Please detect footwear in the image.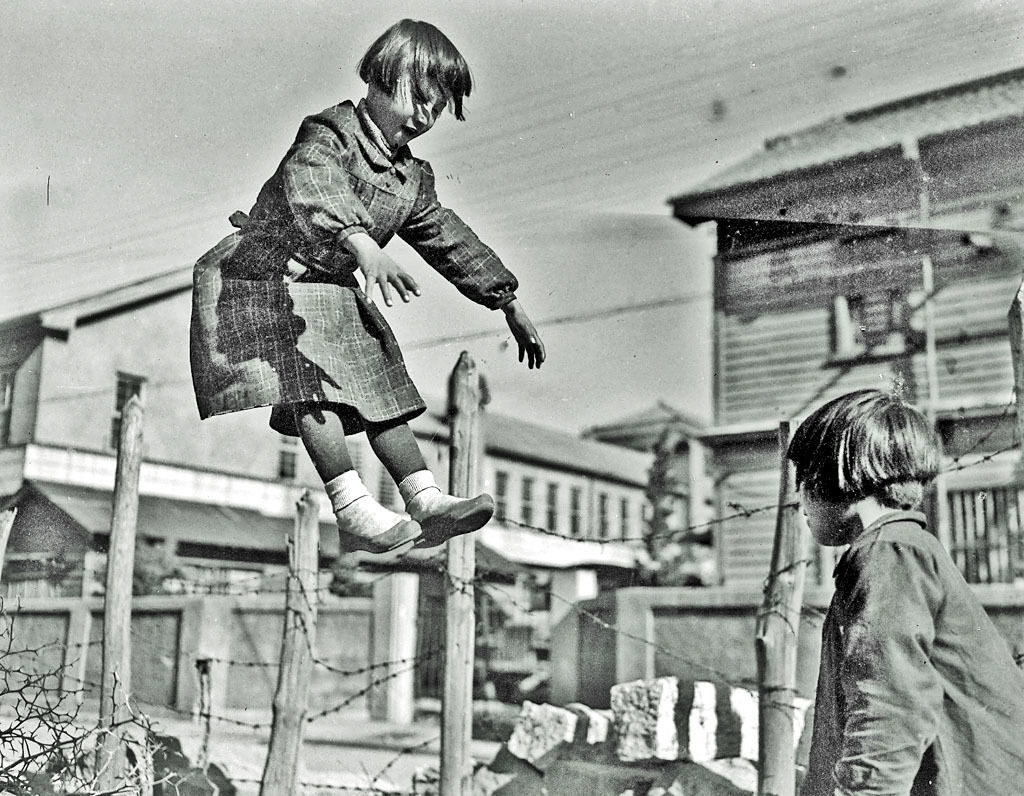
(x1=406, y1=493, x2=494, y2=550).
